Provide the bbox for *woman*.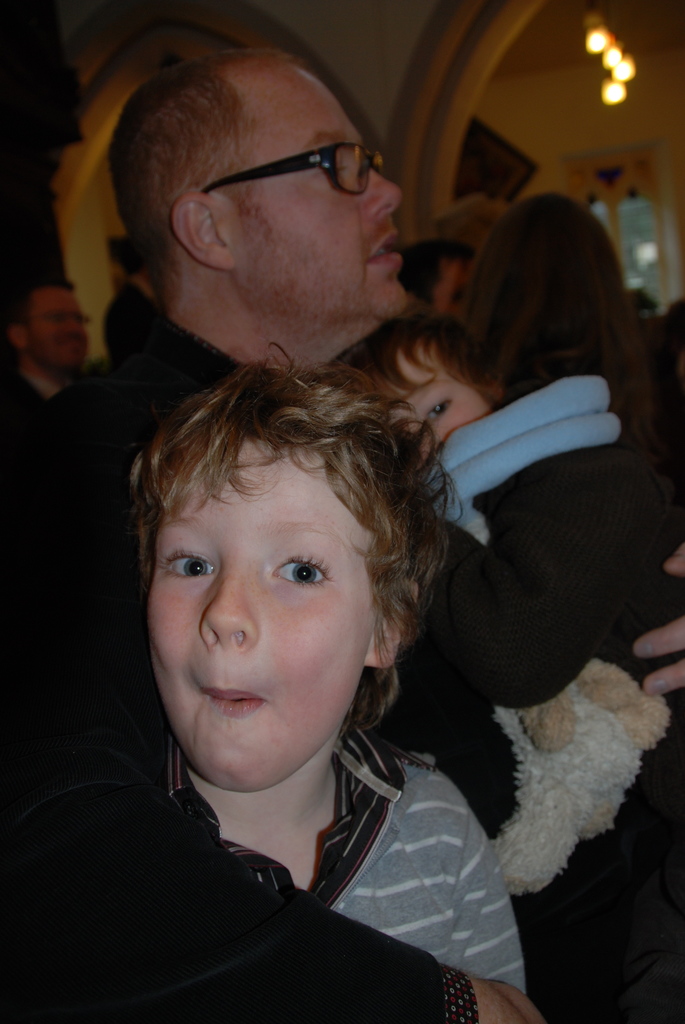
396/209/677/722.
